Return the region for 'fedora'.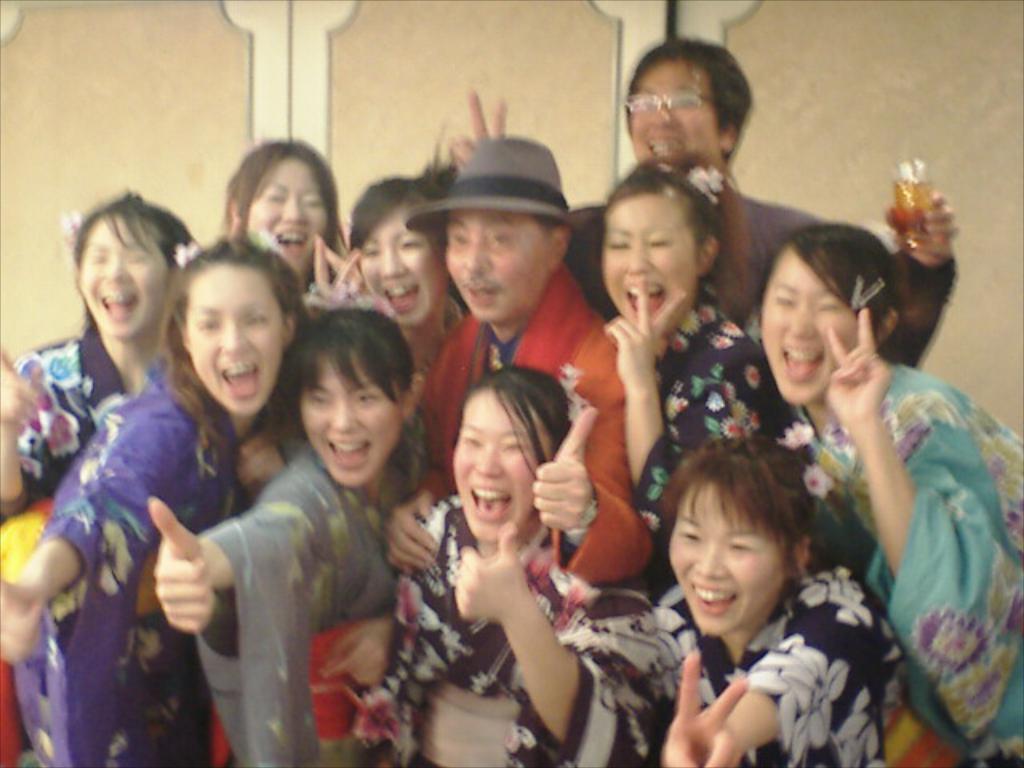
(405, 134, 590, 227).
